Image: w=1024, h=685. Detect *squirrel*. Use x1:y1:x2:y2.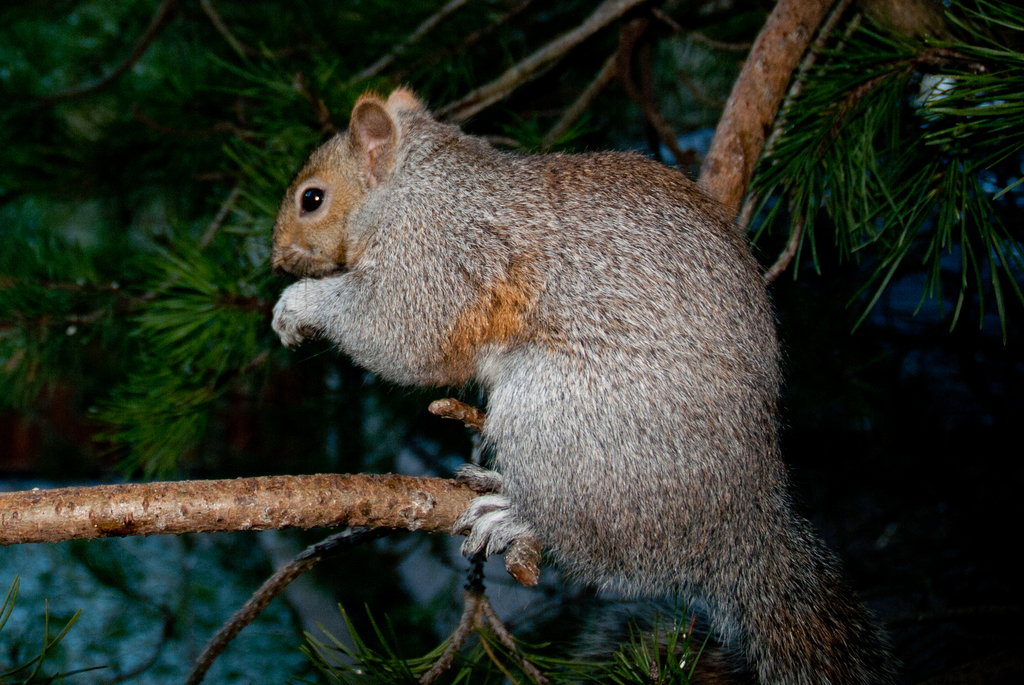
268:82:919:684.
